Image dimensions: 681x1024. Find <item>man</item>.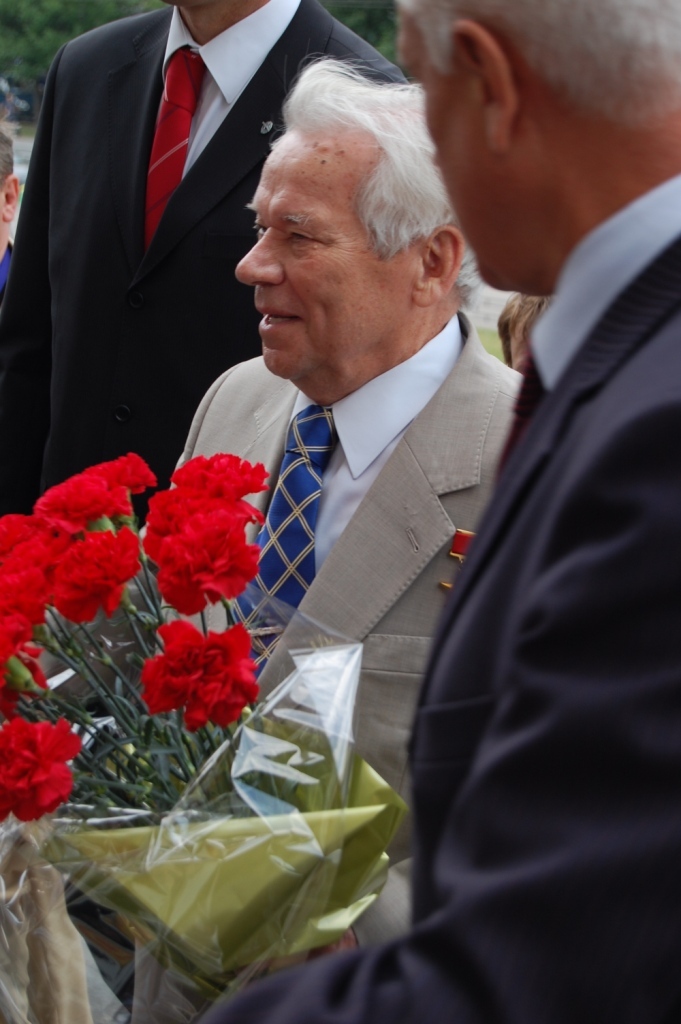
box=[0, 0, 408, 507].
